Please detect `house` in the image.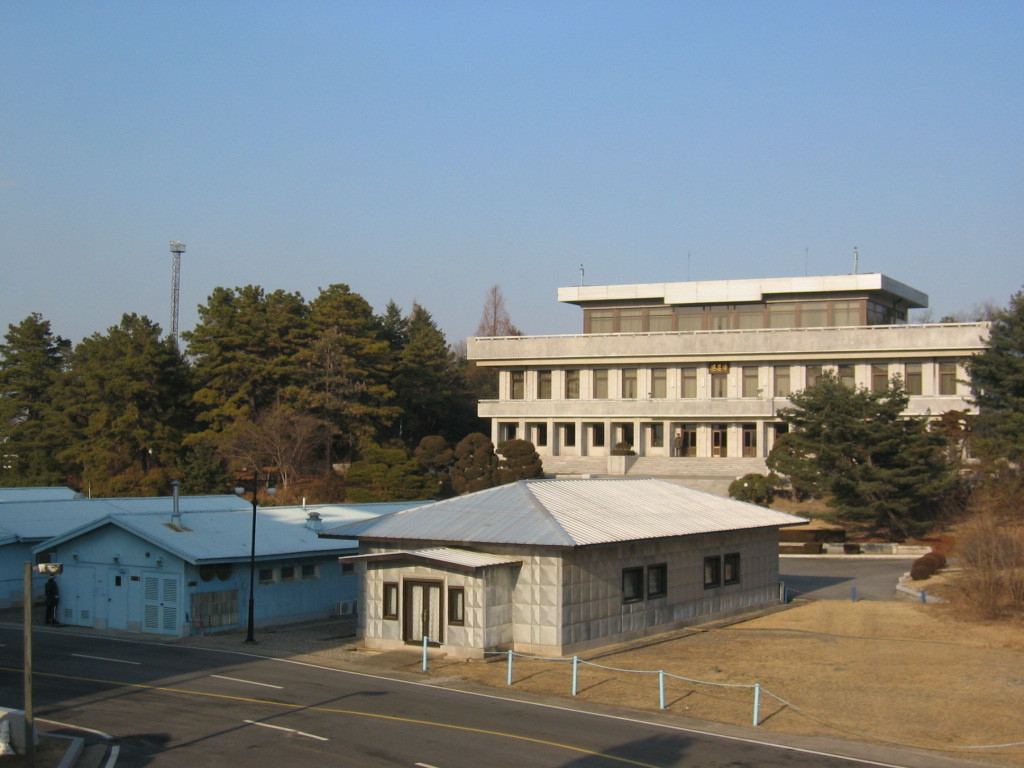
557:275:931:341.
